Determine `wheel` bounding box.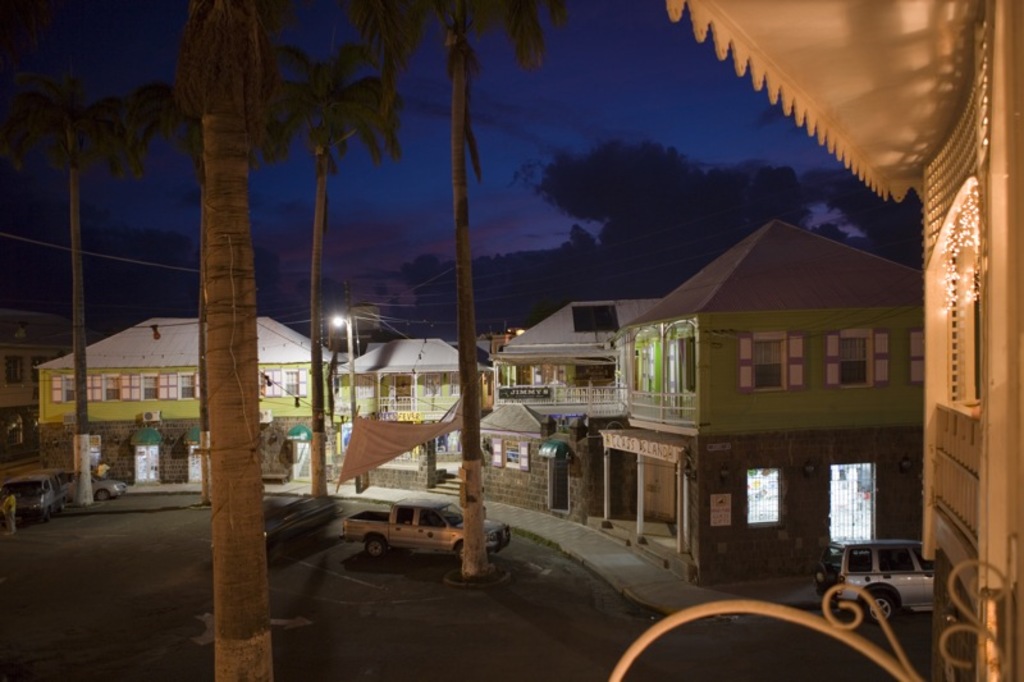
Determined: box(95, 490, 111, 502).
